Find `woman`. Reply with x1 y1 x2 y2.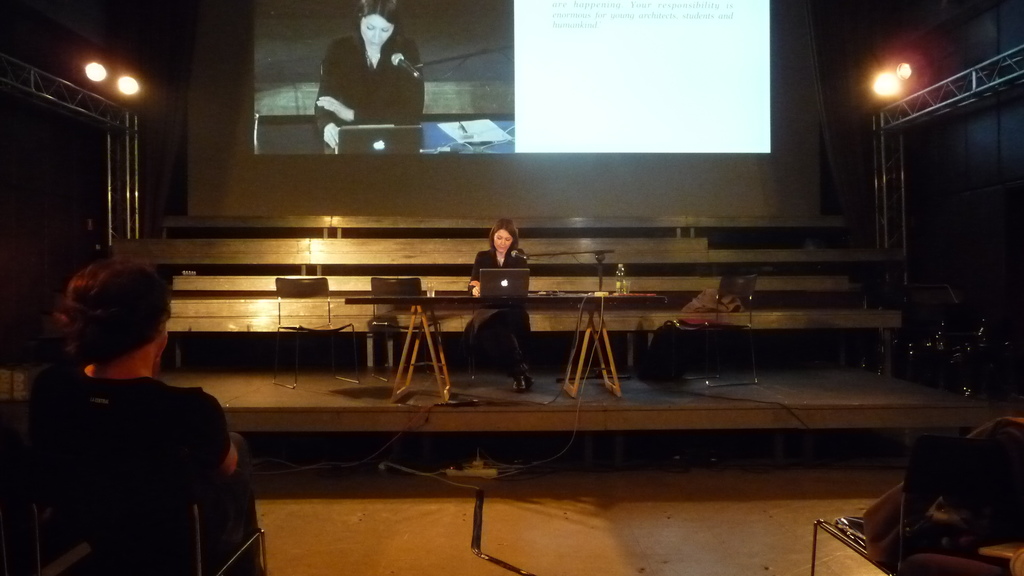
19 246 264 557.
